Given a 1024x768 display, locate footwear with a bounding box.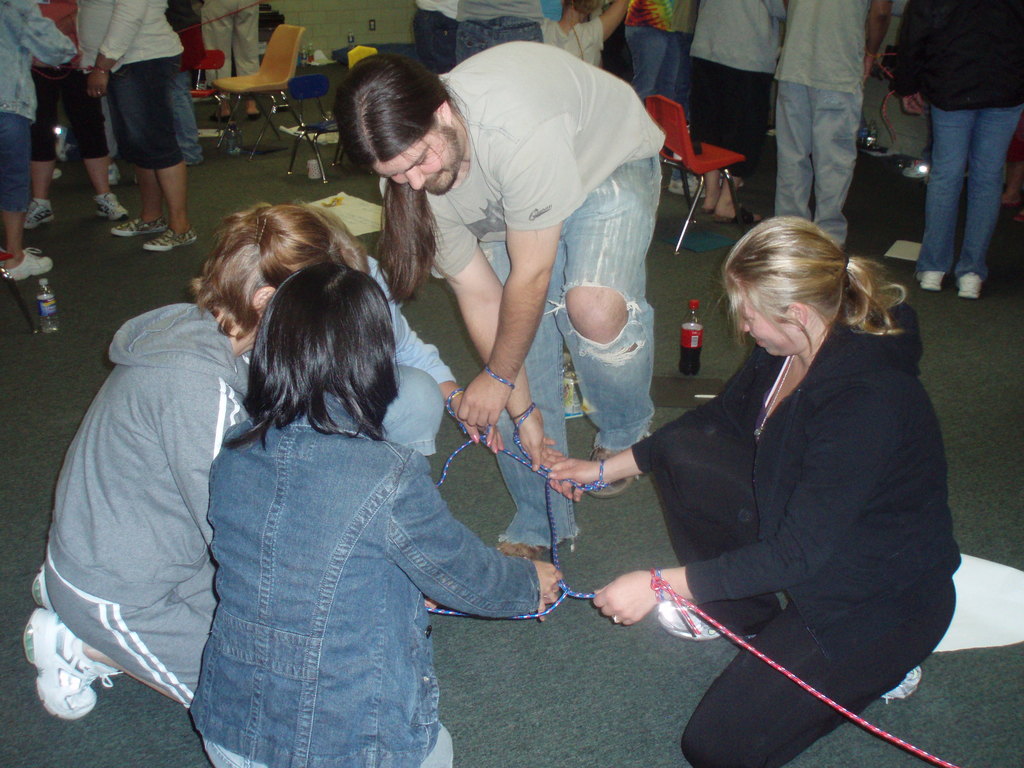
Located: bbox(21, 196, 53, 232).
